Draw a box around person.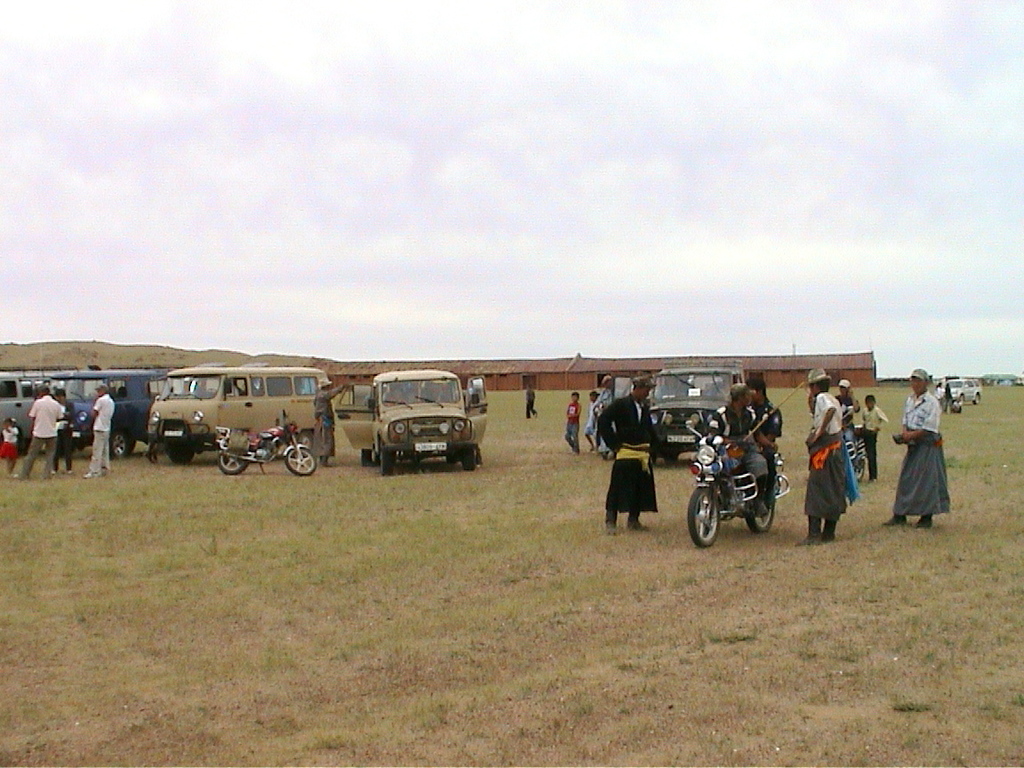
559:394:590:457.
